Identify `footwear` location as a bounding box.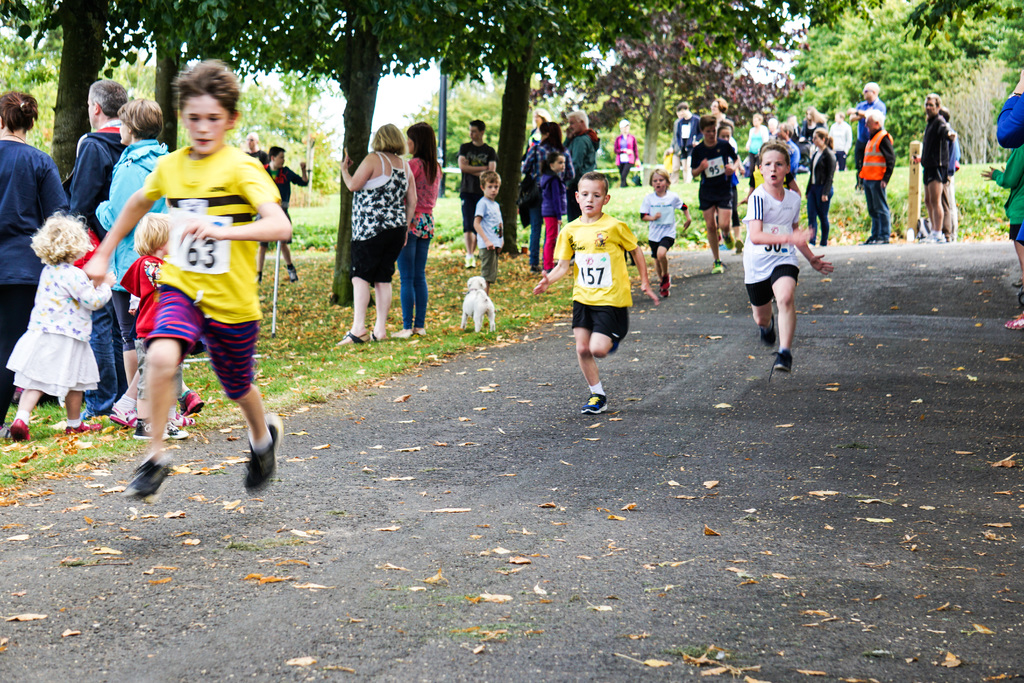
x1=182, y1=383, x2=206, y2=415.
